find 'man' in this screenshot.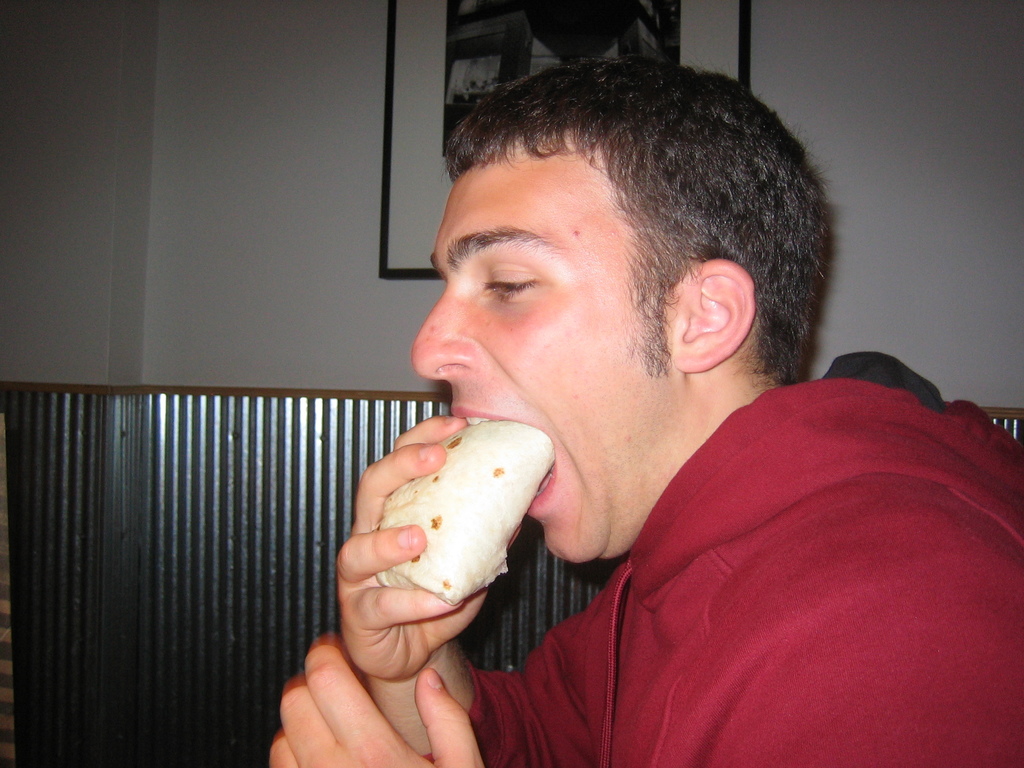
The bounding box for 'man' is 303:73:1021:757.
